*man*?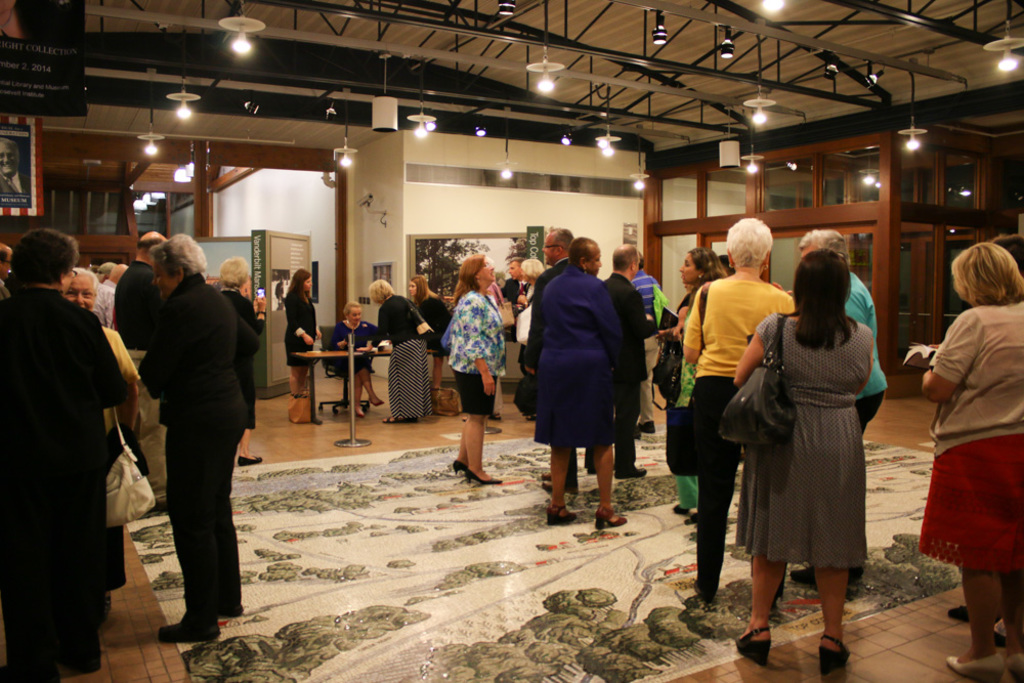
box(0, 137, 29, 196)
